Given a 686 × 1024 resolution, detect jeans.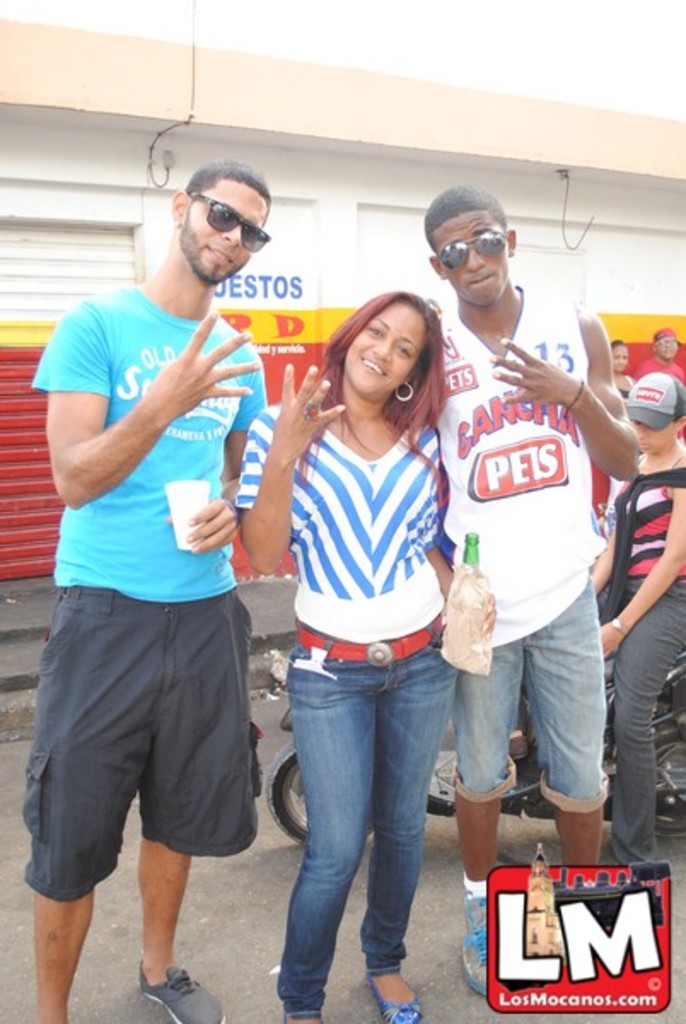
256/659/469/1015.
